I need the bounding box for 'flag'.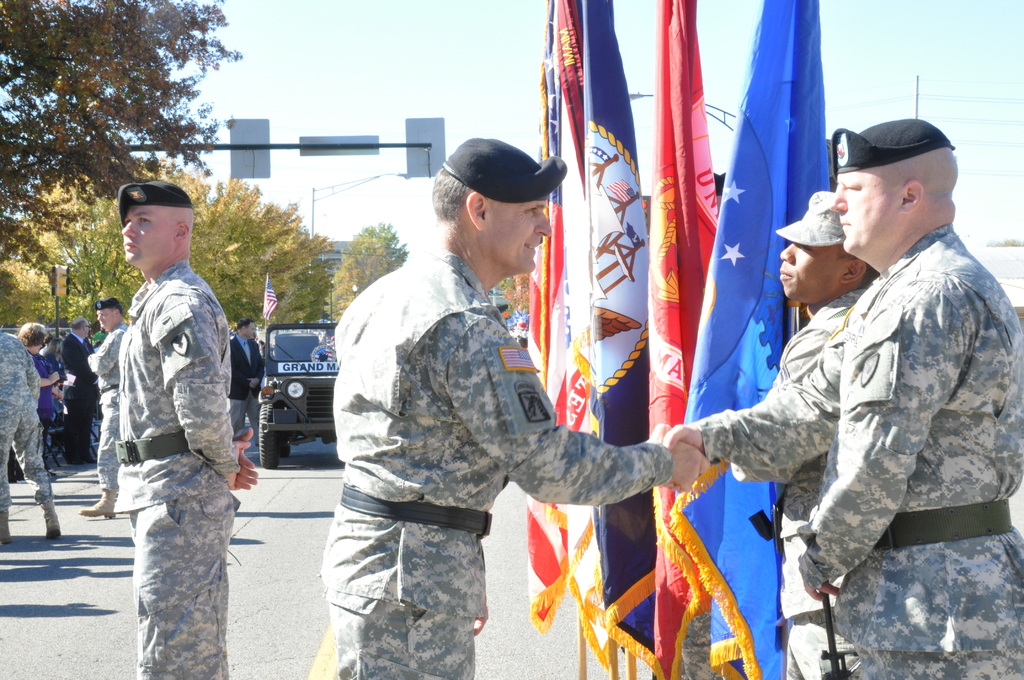
Here it is: l=572, t=0, r=653, b=664.
